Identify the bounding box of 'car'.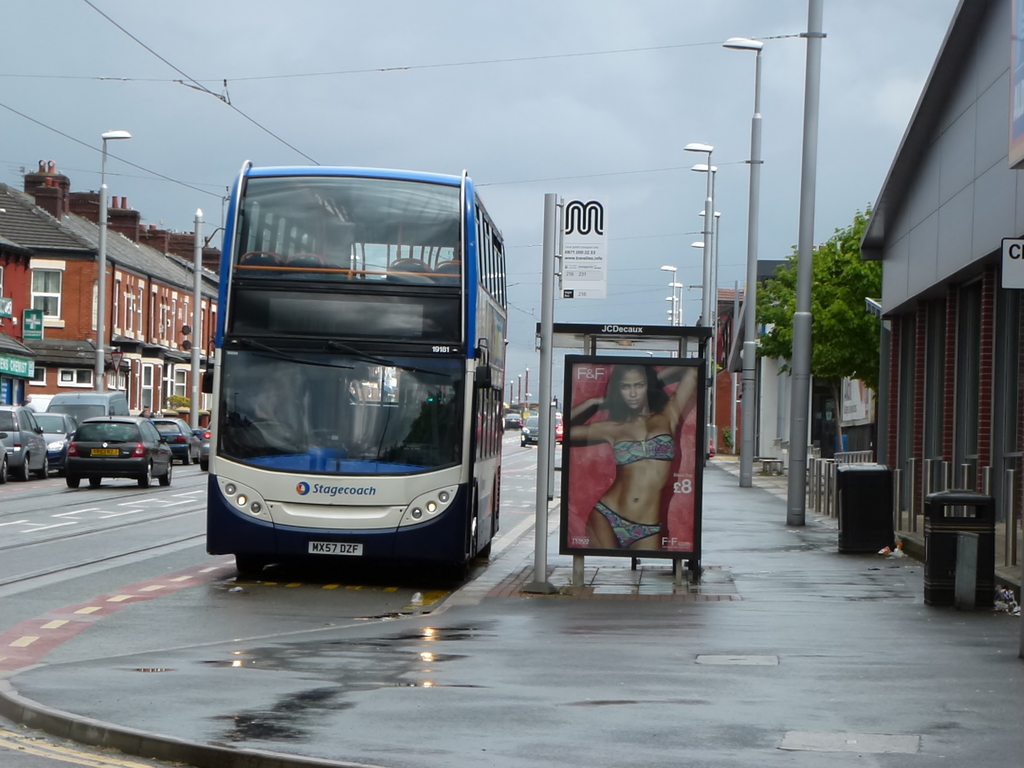
<box>504,412,524,430</box>.
